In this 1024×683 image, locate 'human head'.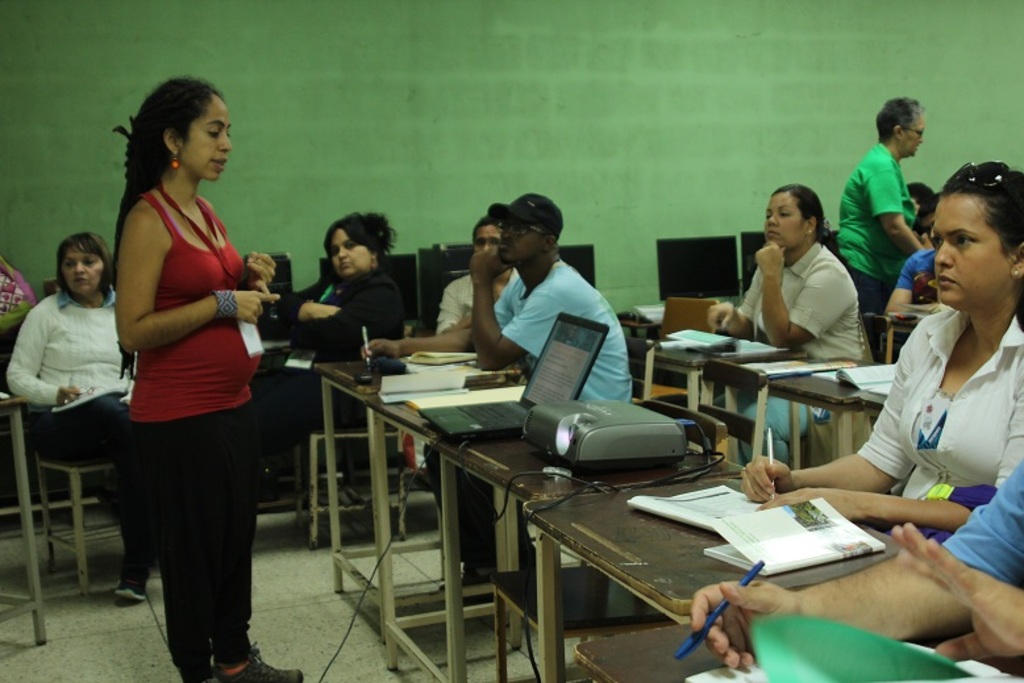
Bounding box: bbox(765, 184, 829, 253).
